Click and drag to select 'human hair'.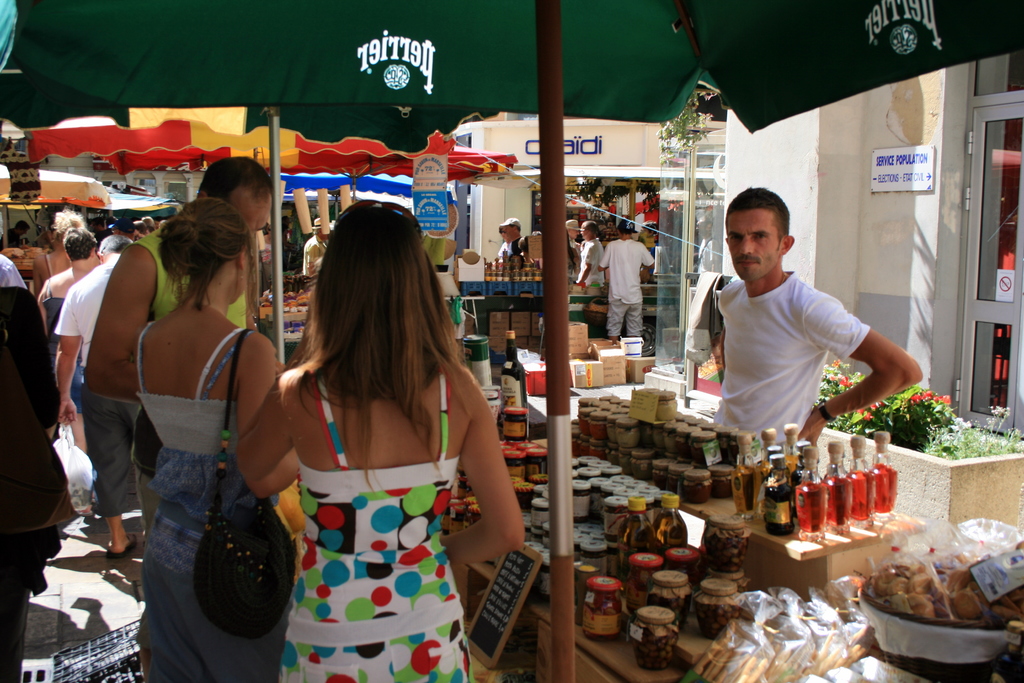
Selection: select_region(47, 218, 59, 242).
